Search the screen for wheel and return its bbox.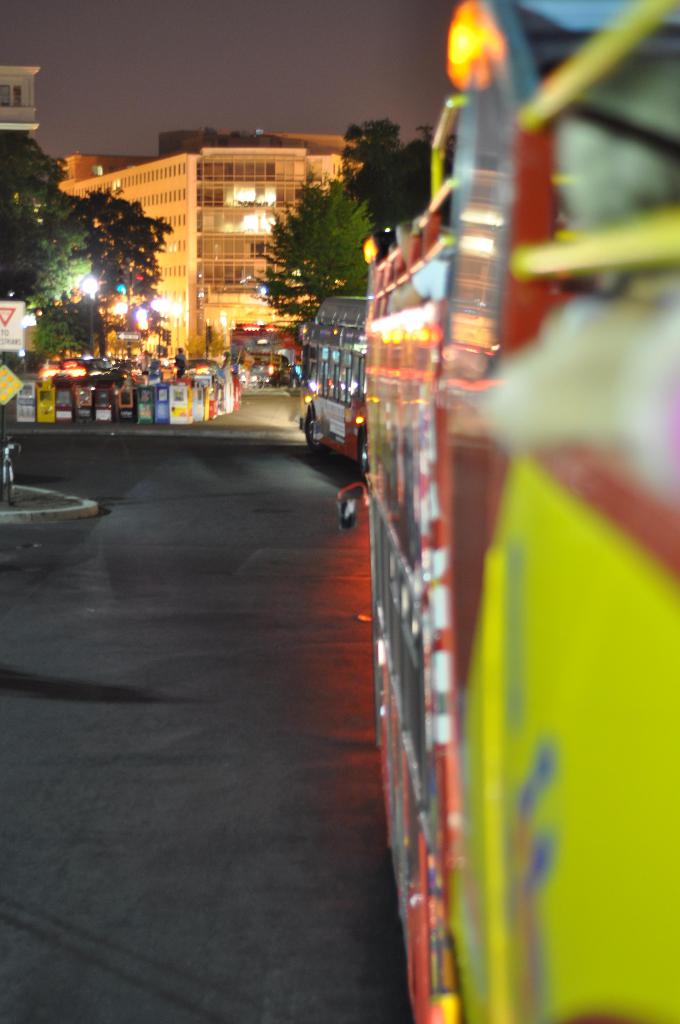
Found: bbox=(304, 411, 328, 453).
